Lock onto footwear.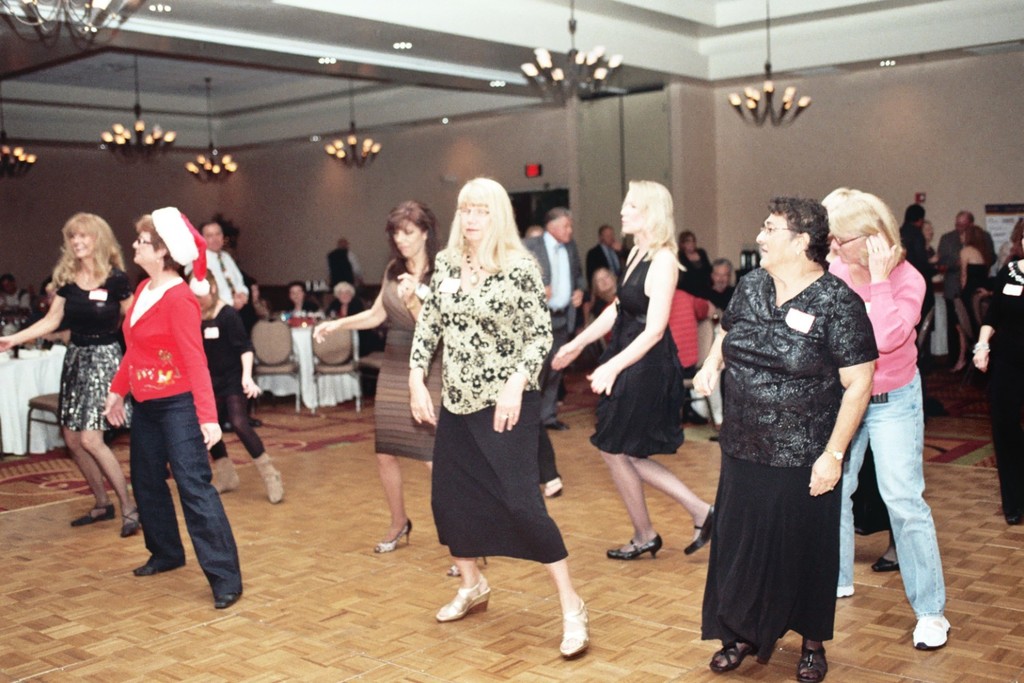
Locked: (x1=1004, y1=510, x2=1020, y2=525).
